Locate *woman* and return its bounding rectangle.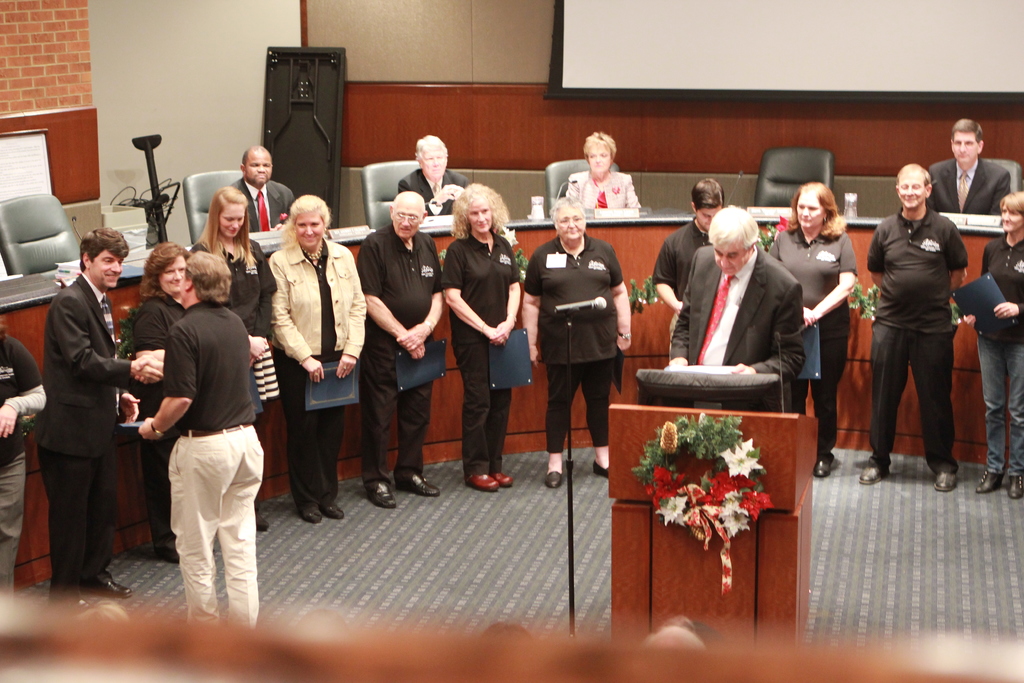
<box>768,179,857,477</box>.
